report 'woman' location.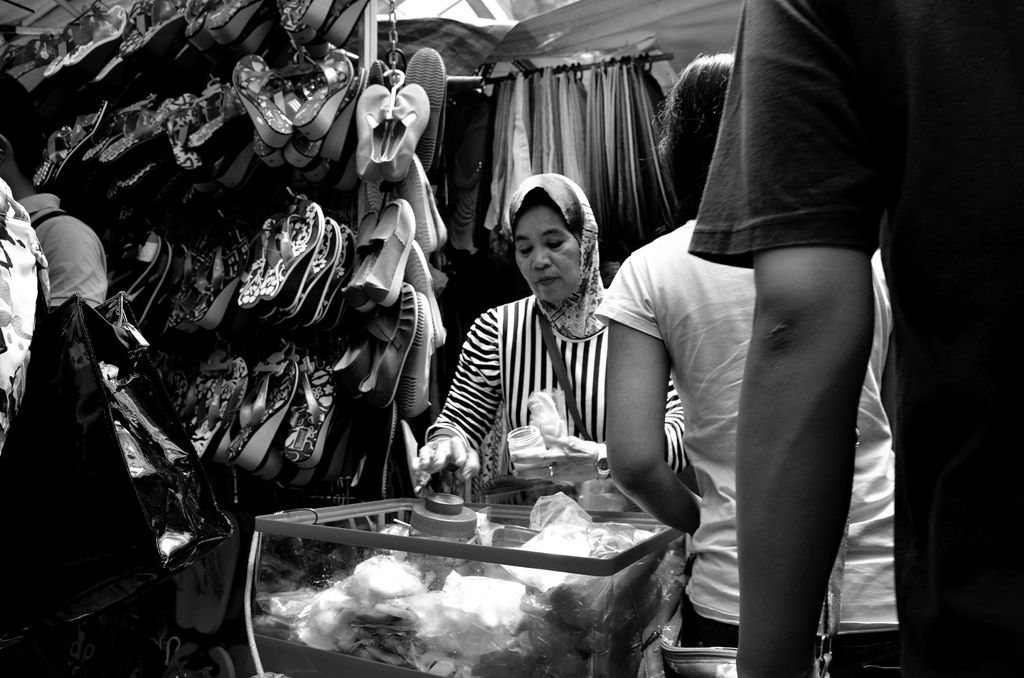
Report: rect(597, 54, 900, 677).
